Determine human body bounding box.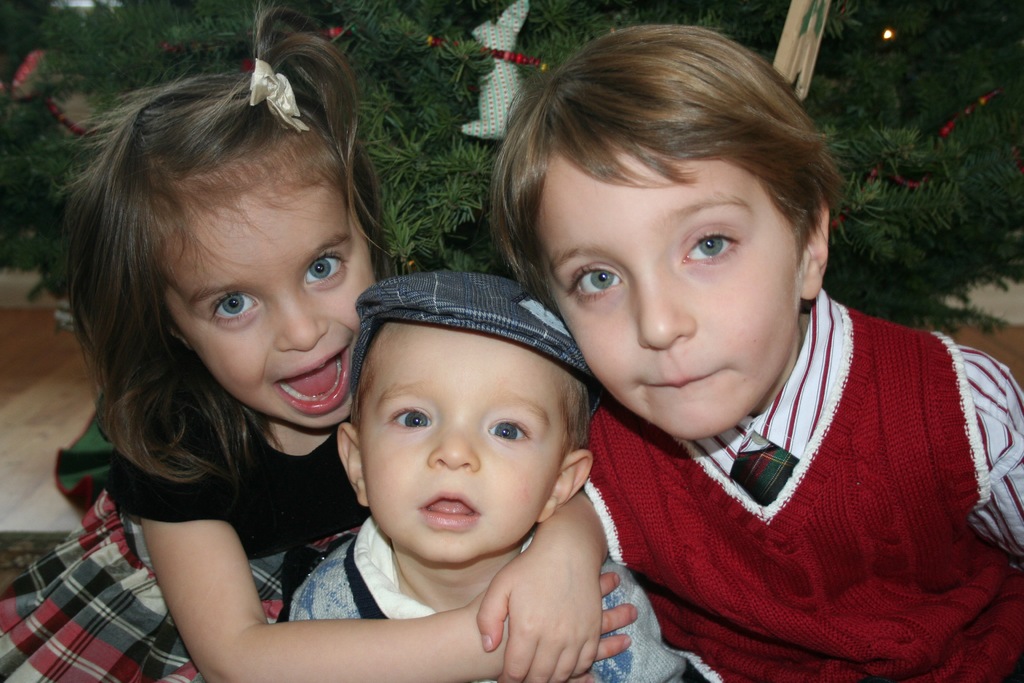
Determined: Rect(284, 513, 696, 682).
